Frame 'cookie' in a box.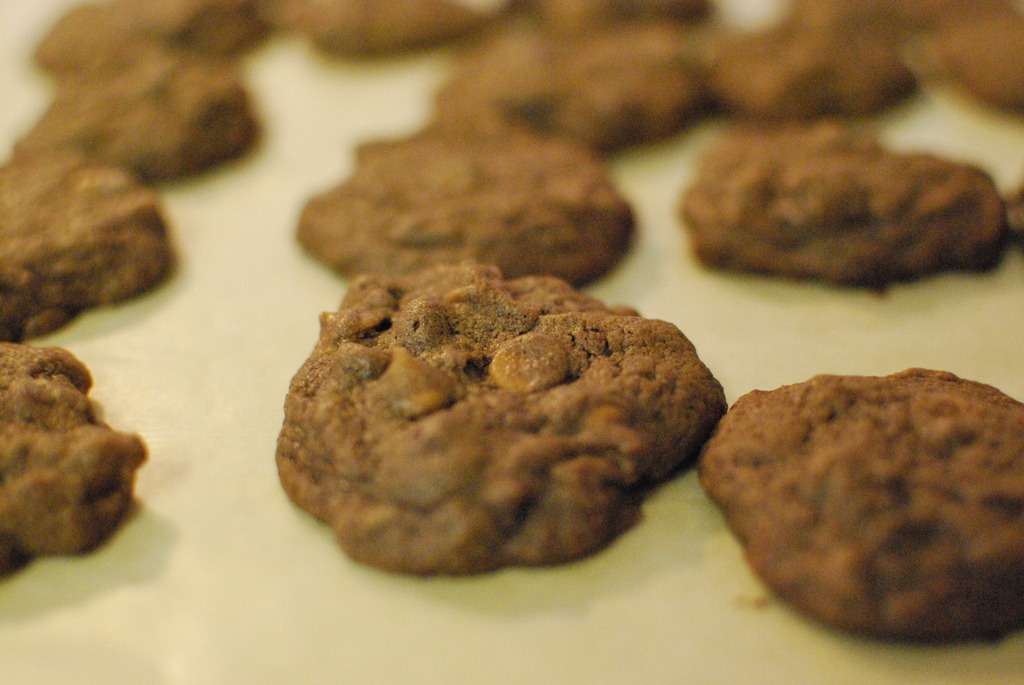
x1=276, y1=257, x2=726, y2=576.
